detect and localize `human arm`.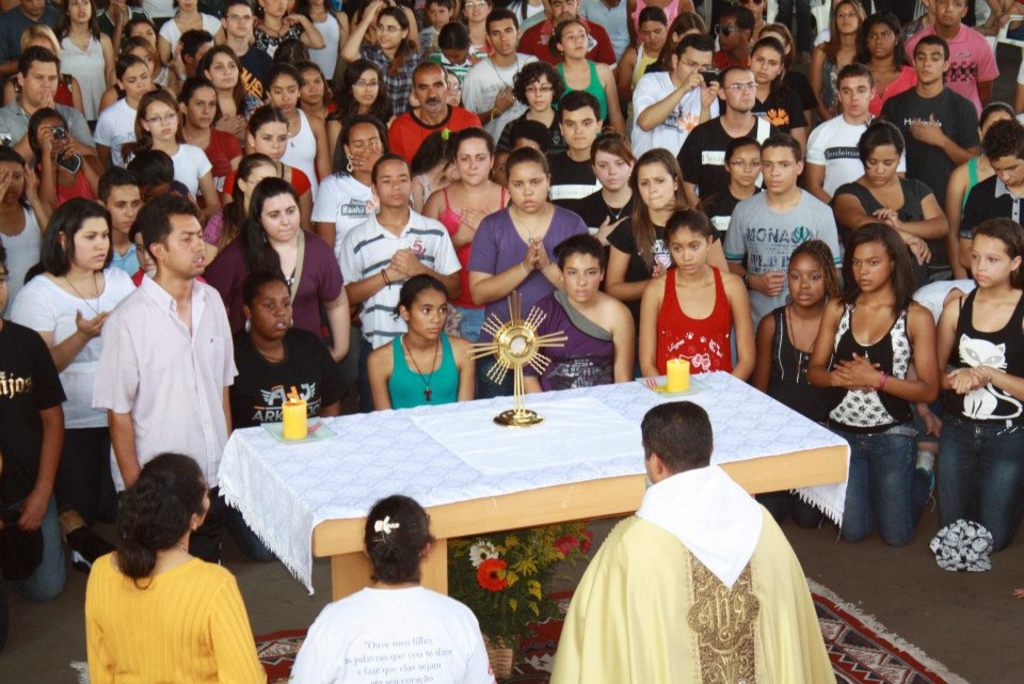
Localized at <region>988, 0, 1005, 29</region>.
